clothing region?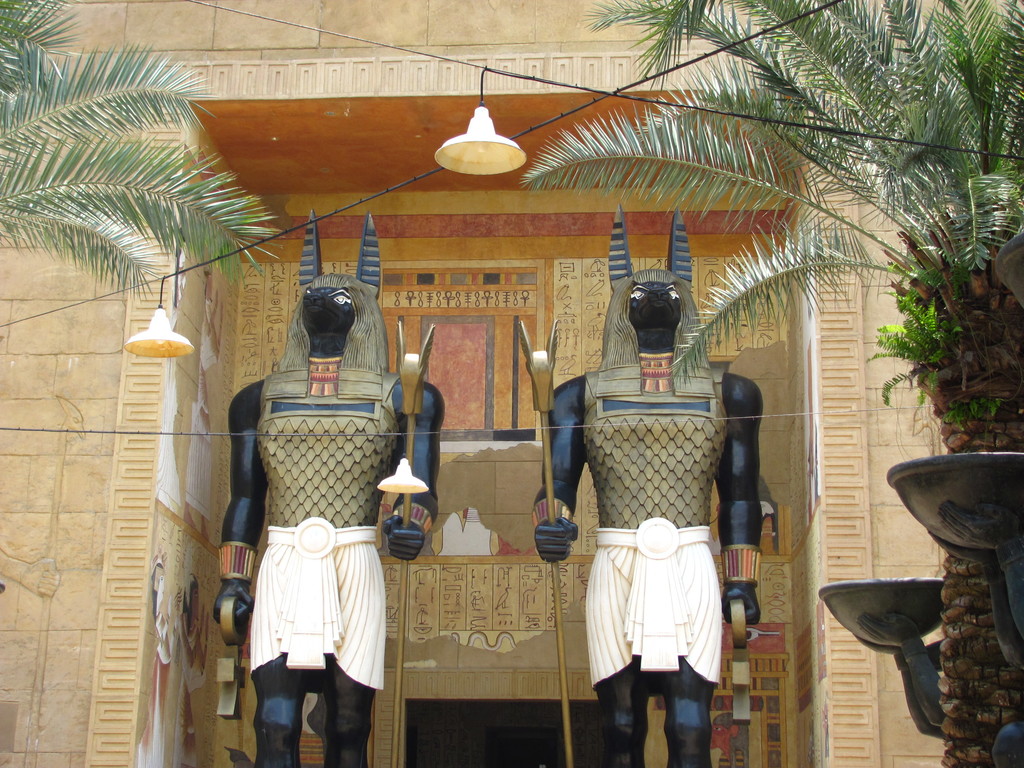
bbox=(580, 360, 730, 701)
